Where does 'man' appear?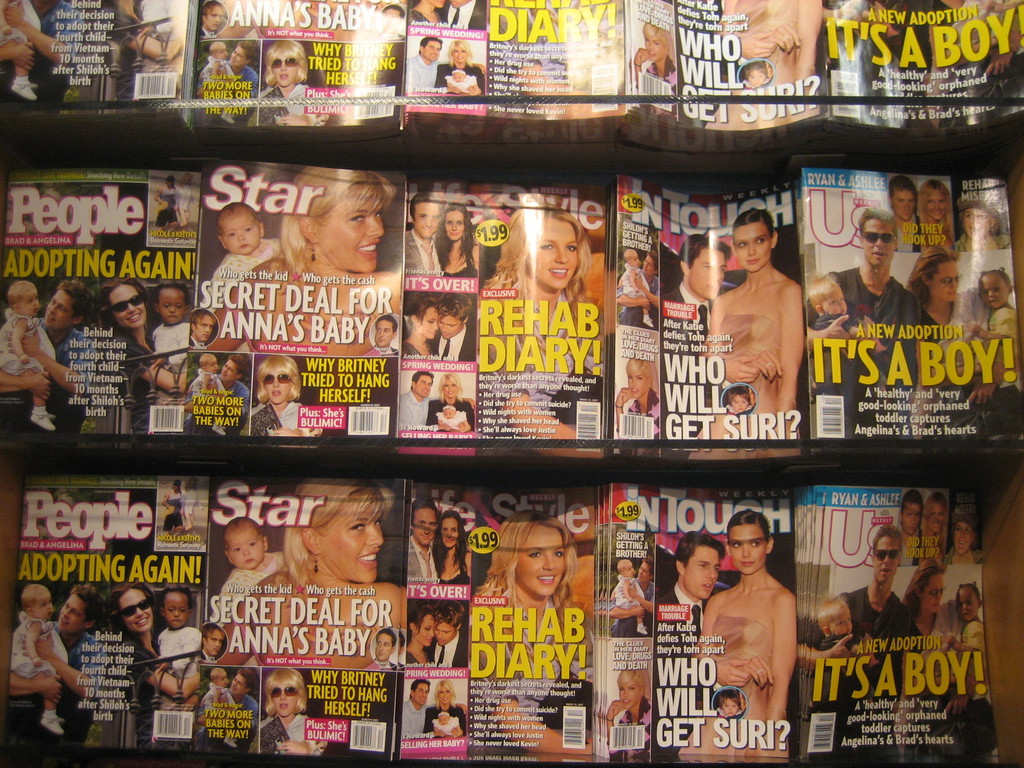
Appears at locate(396, 369, 479, 432).
